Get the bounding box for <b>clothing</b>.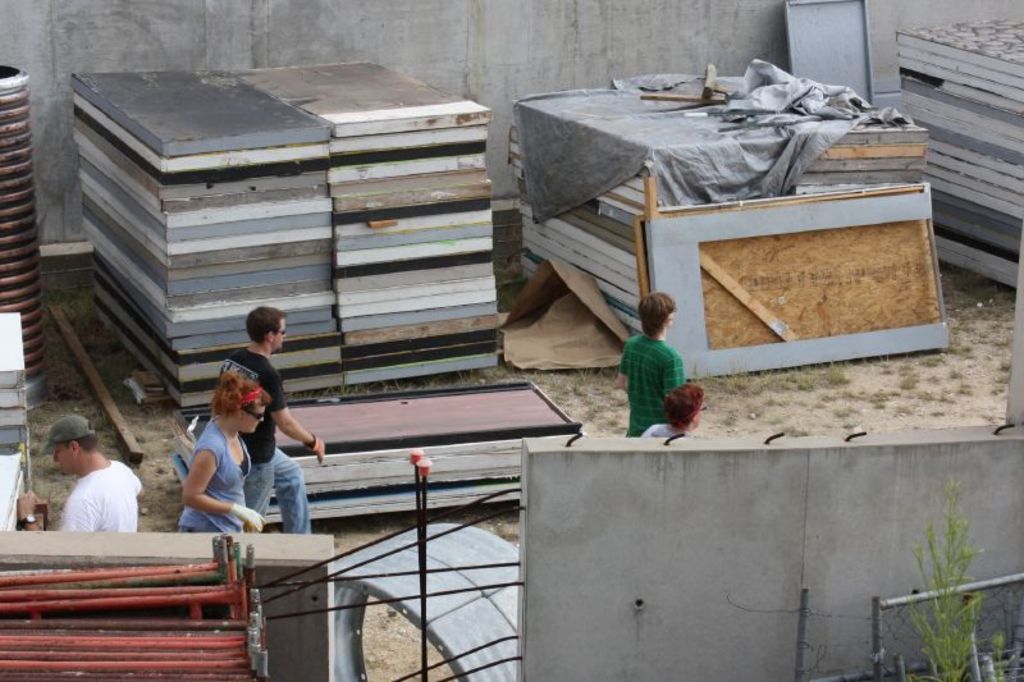
{"left": 612, "top": 334, "right": 687, "bottom": 432}.
